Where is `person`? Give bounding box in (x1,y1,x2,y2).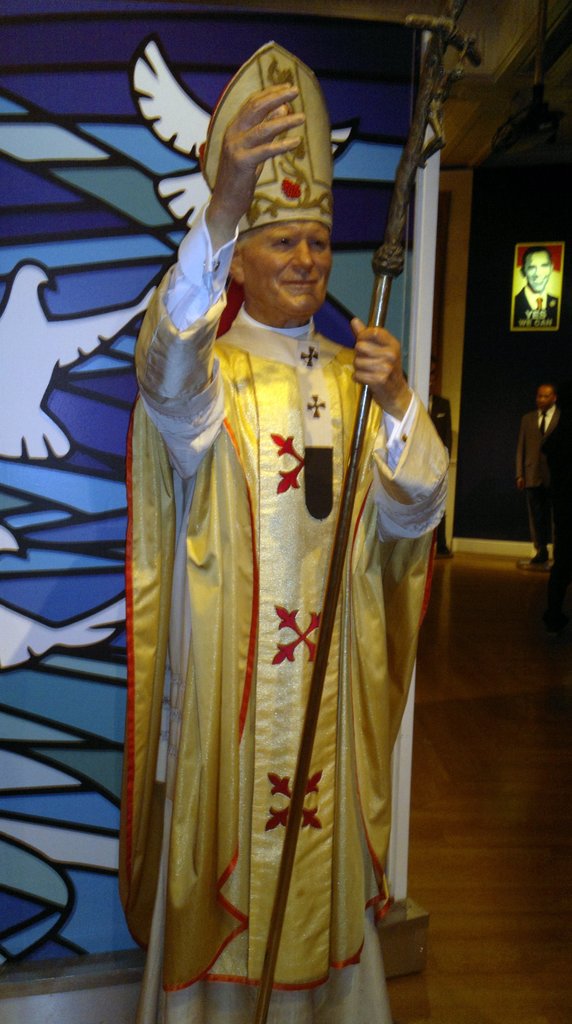
(511,245,559,333).
